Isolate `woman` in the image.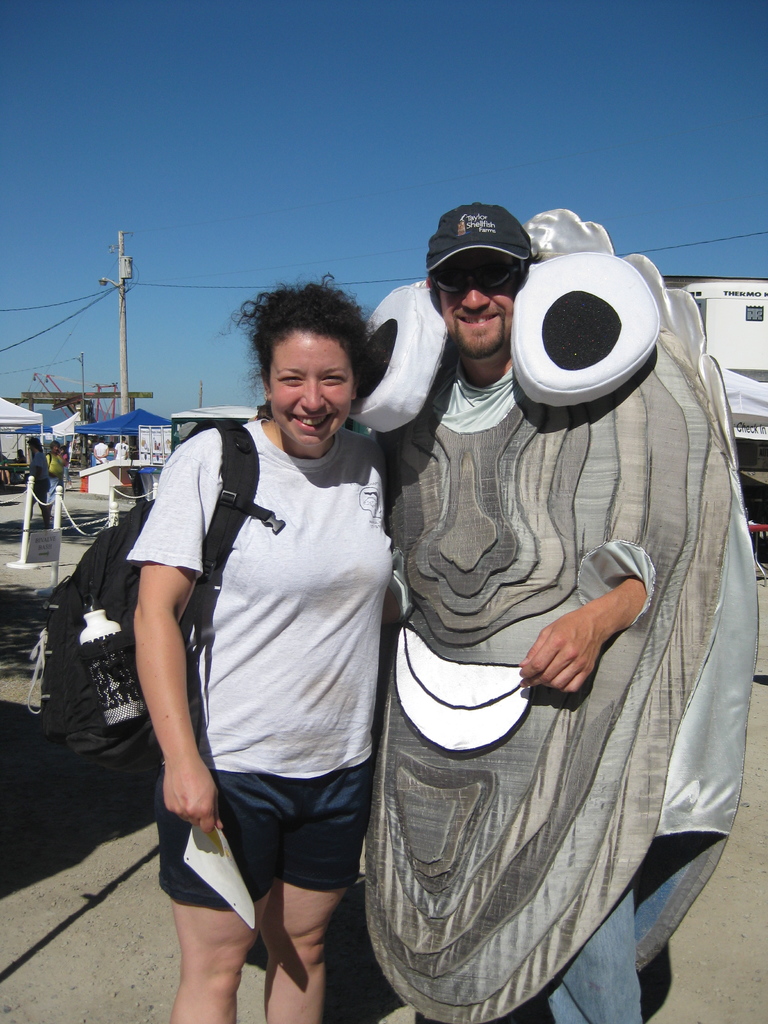
Isolated region: rect(116, 278, 424, 1023).
